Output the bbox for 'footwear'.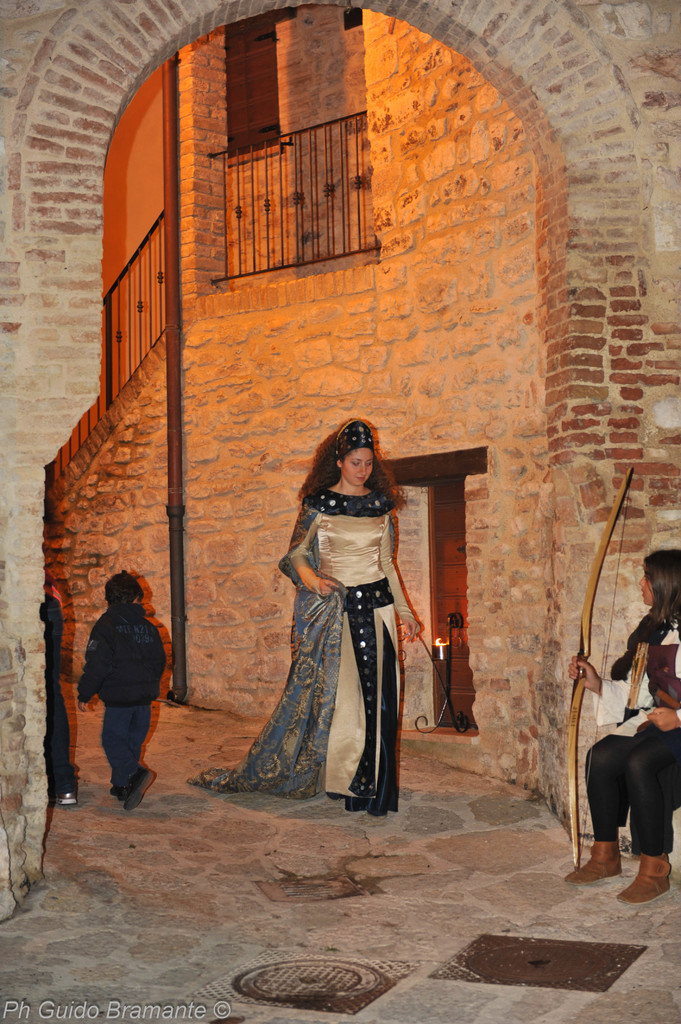
locate(585, 827, 661, 905).
